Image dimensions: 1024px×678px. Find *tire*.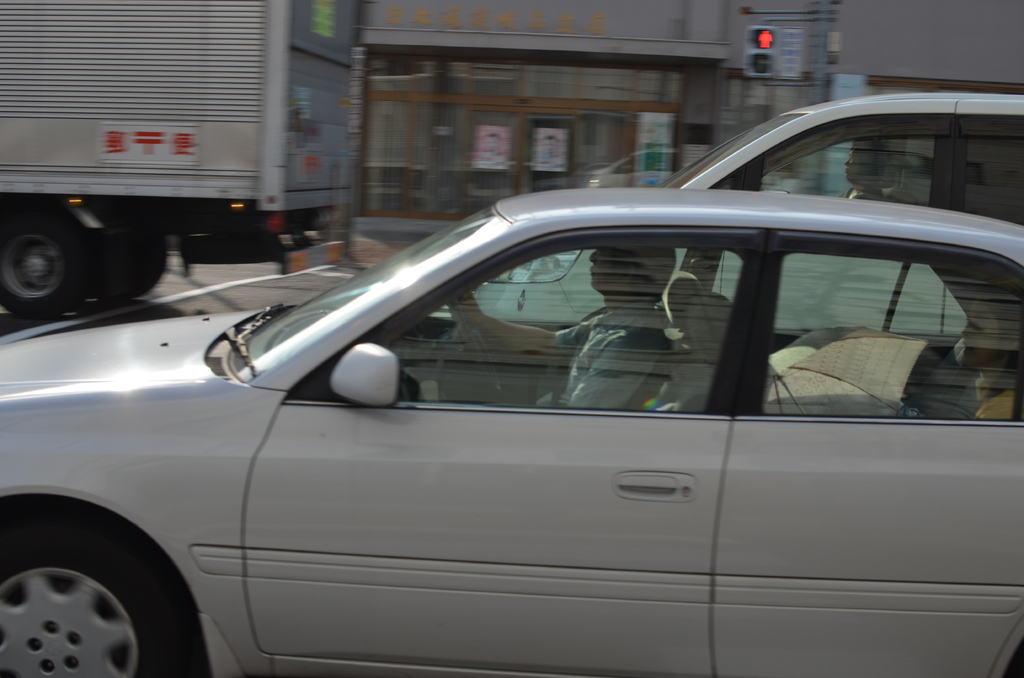
0,513,182,677.
